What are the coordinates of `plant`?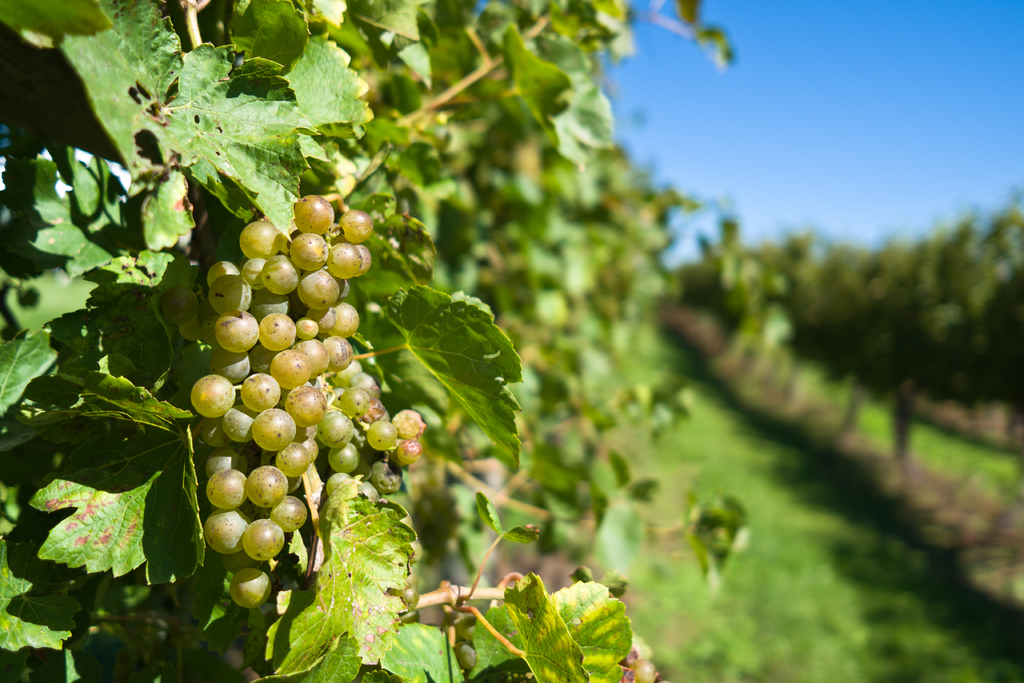
<bbox>609, 357, 1020, 682</bbox>.
